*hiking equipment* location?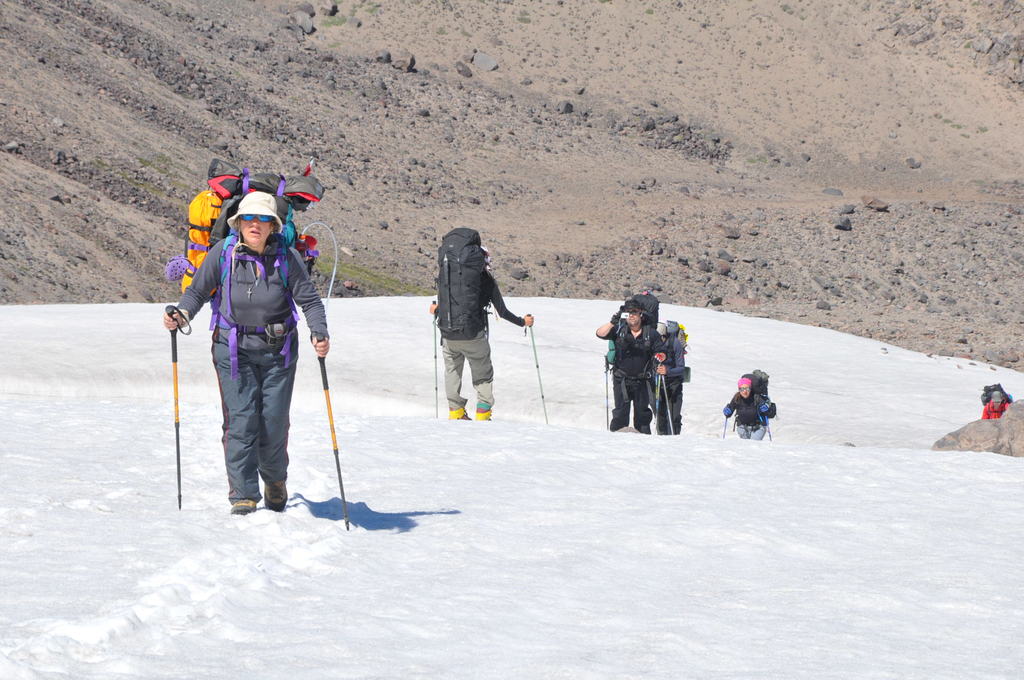
(518,306,551,436)
